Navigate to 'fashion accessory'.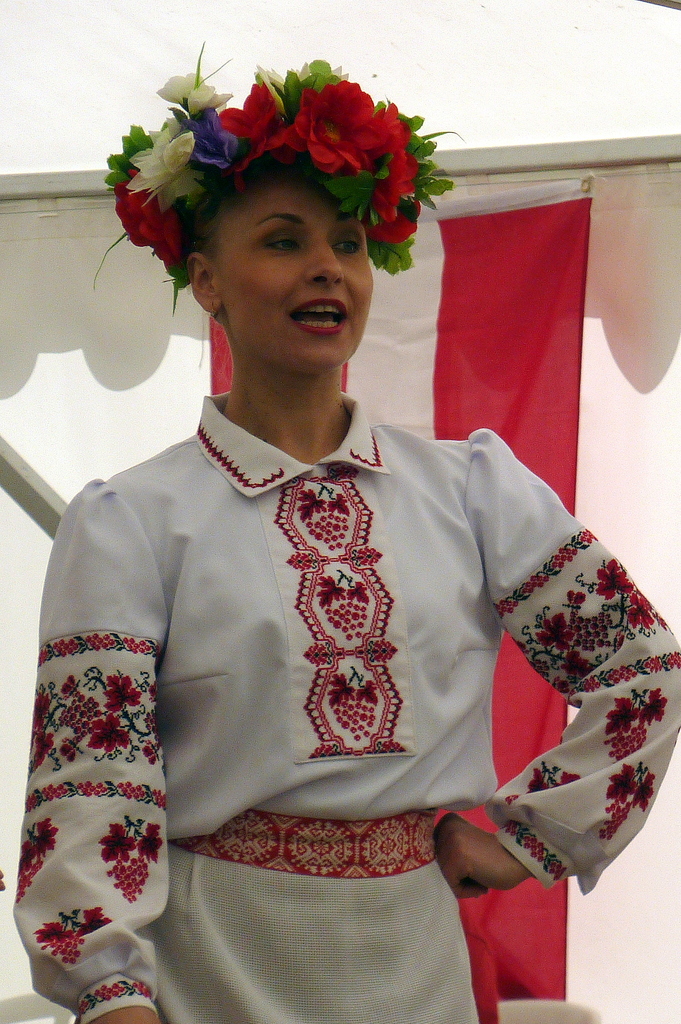
Navigation target: rect(95, 36, 464, 312).
